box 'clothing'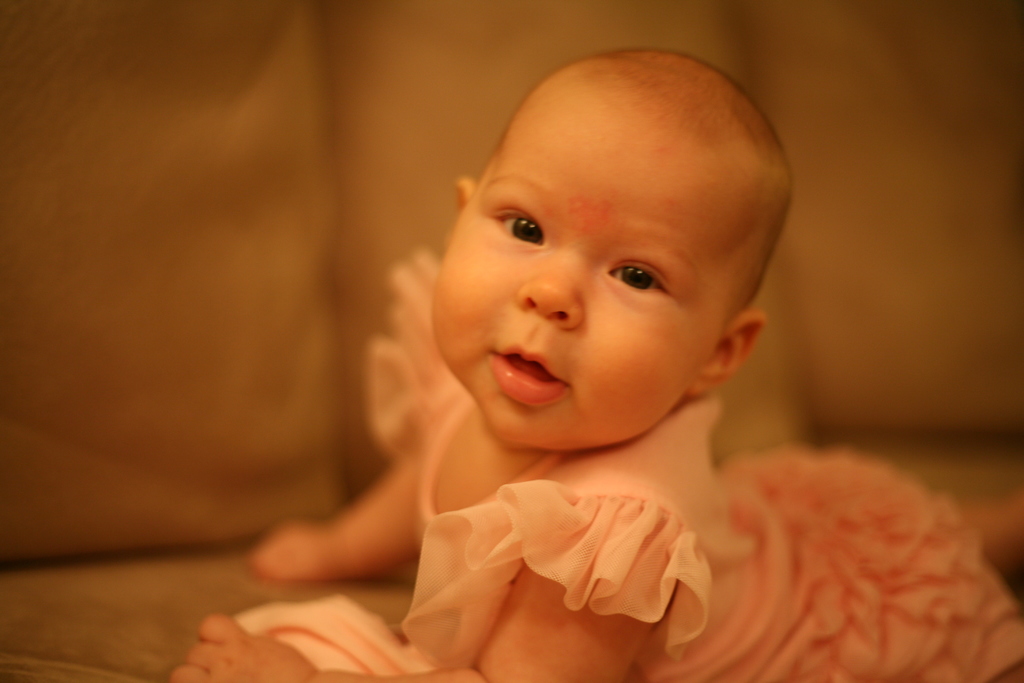
230/260/1018/682
